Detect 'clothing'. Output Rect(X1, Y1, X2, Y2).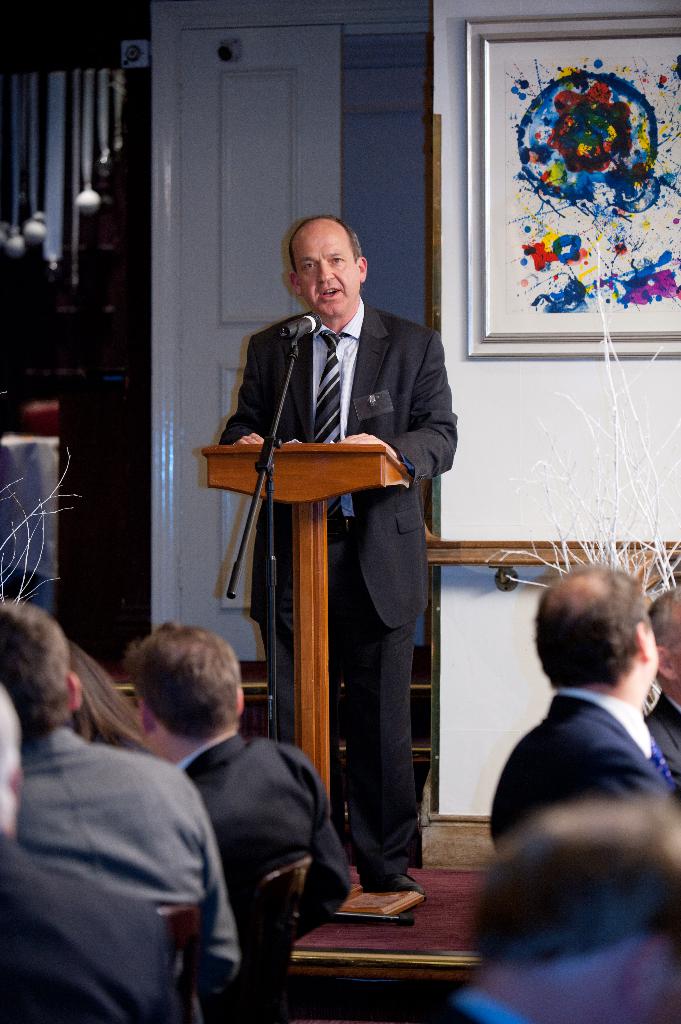
Rect(467, 709, 680, 868).
